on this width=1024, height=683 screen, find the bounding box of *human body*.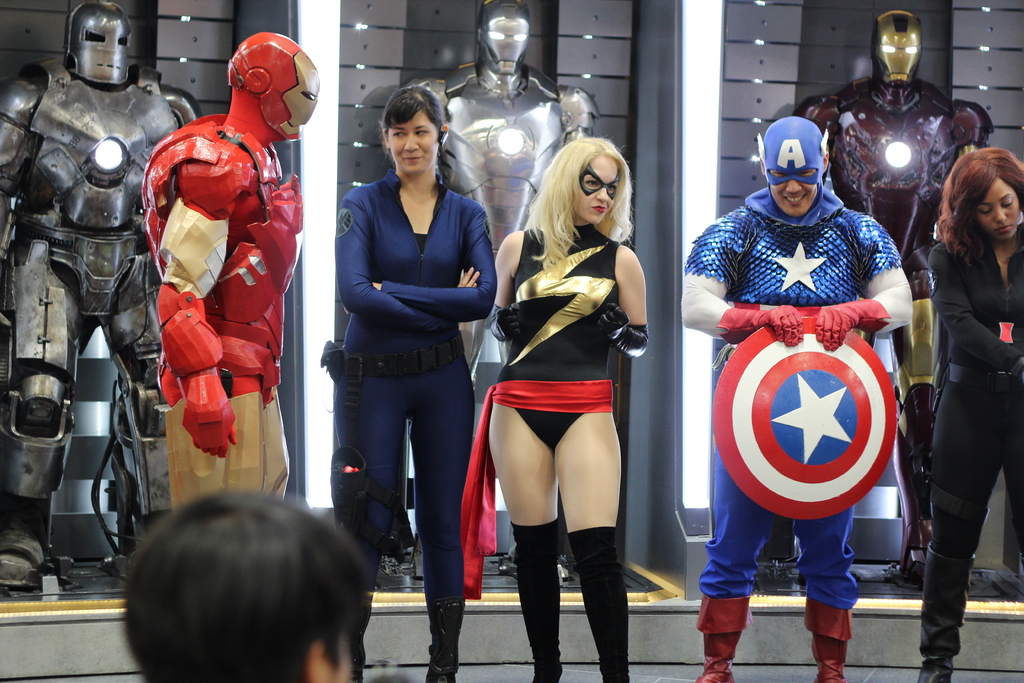
Bounding box: x1=140 y1=30 x2=317 y2=525.
